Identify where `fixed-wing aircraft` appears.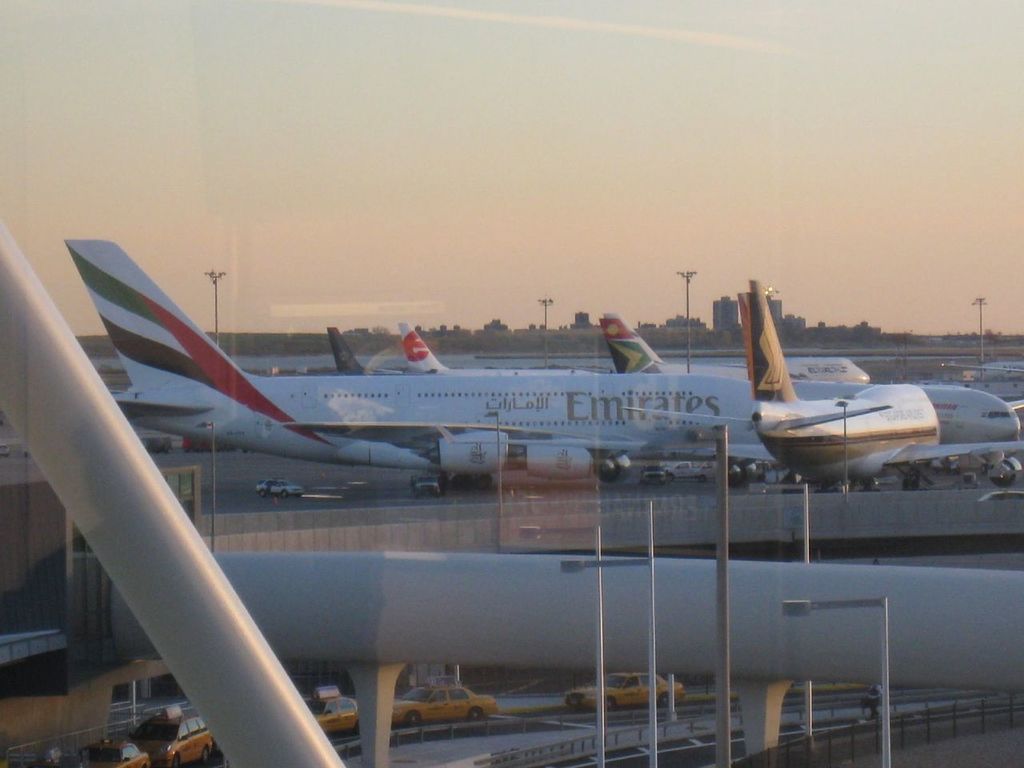
Appears at locate(389, 319, 598, 373).
